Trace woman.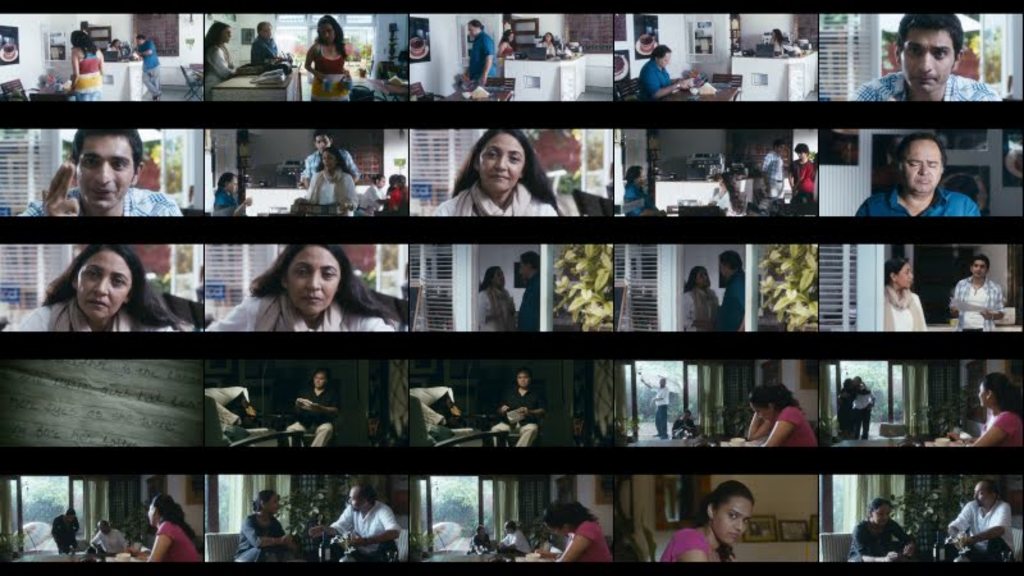
Traced to {"x1": 142, "y1": 497, "x2": 205, "y2": 568}.
